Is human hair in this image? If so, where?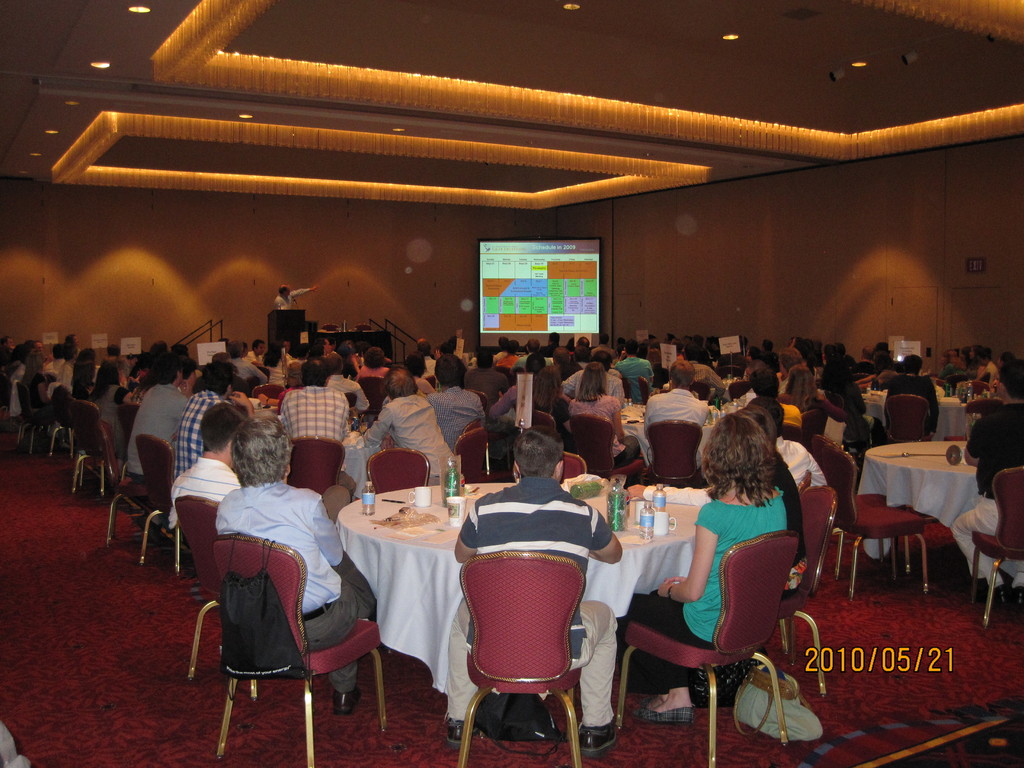
Yes, at bbox(150, 341, 167, 357).
